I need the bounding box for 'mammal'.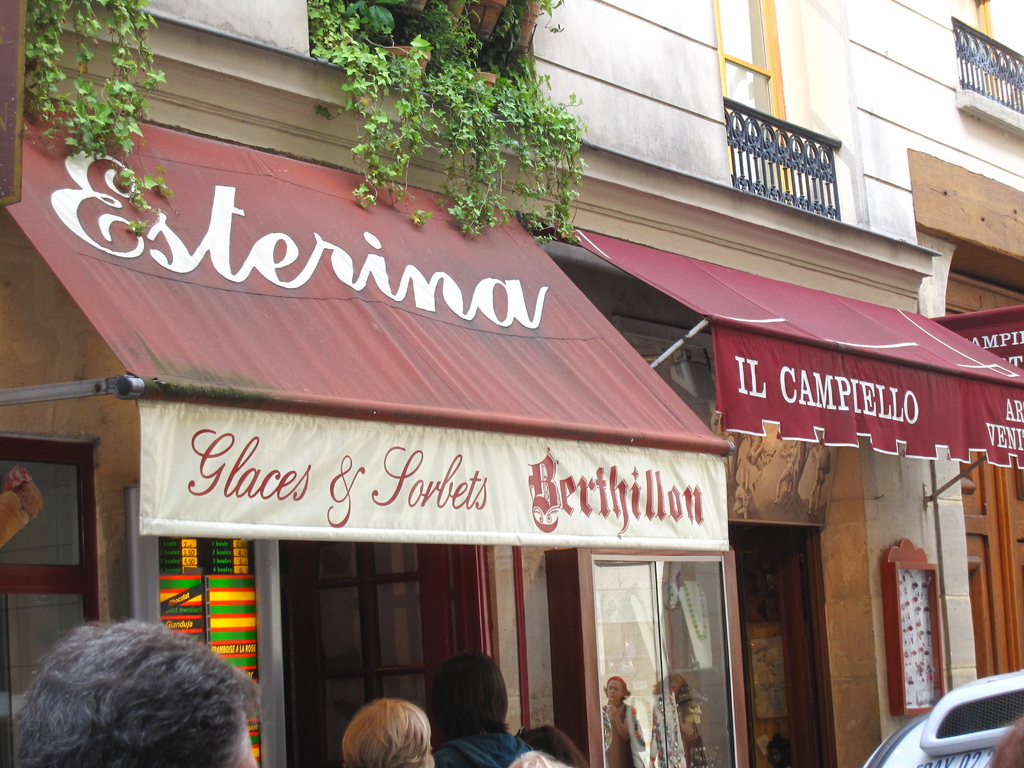
Here it is: (x1=746, y1=431, x2=774, y2=488).
